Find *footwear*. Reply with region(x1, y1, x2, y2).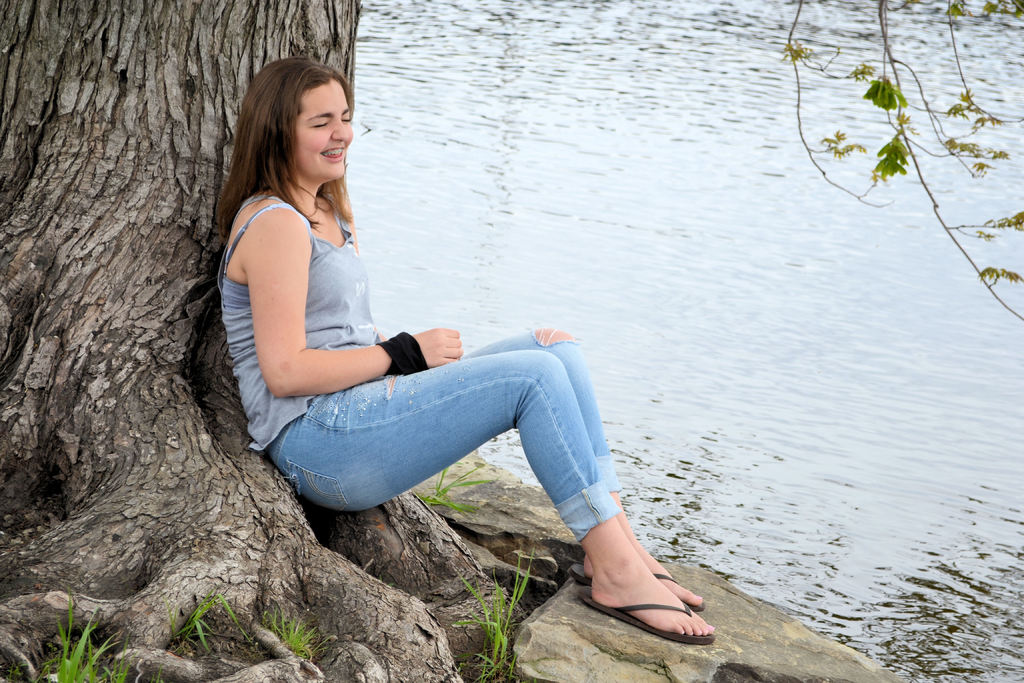
region(577, 539, 701, 646).
